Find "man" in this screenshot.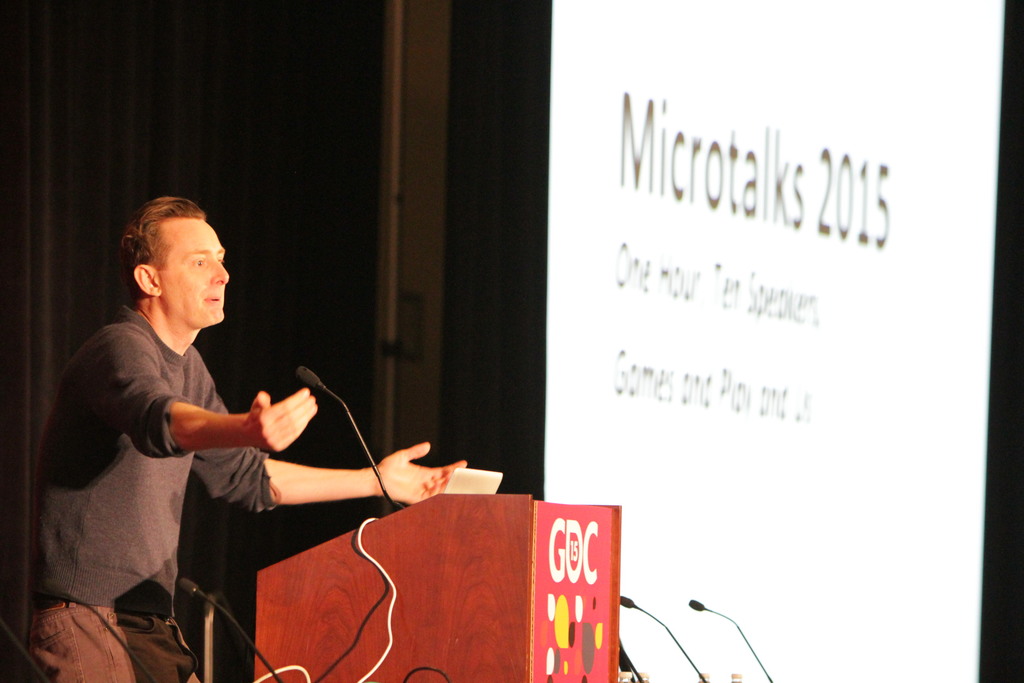
The bounding box for "man" is detection(17, 201, 470, 682).
